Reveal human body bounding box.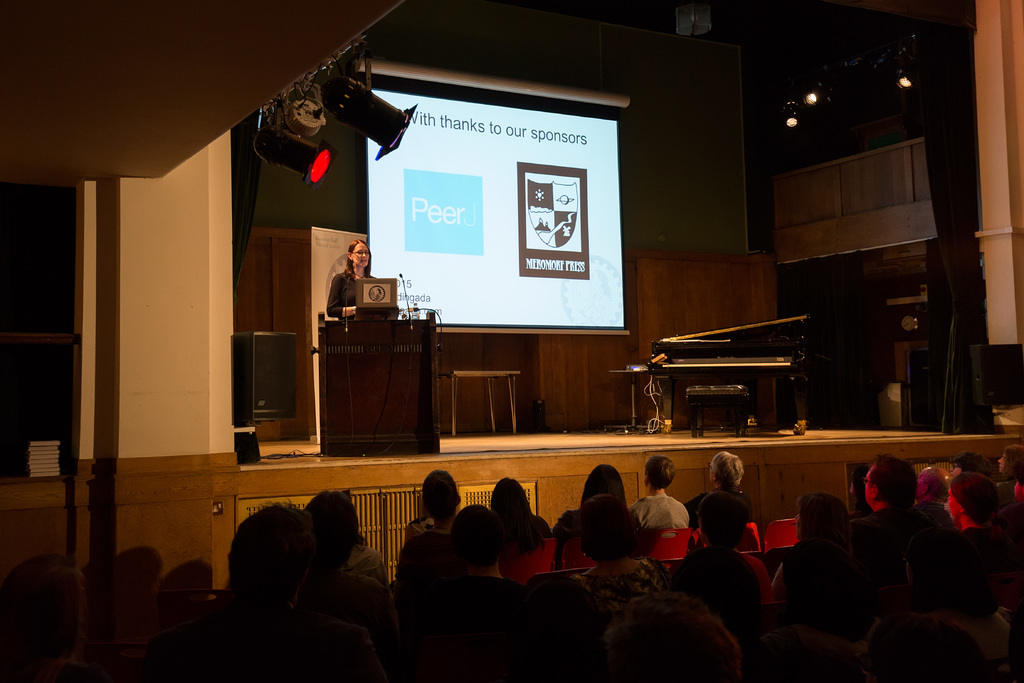
Revealed: {"left": 947, "top": 472, "right": 1020, "bottom": 581}.
